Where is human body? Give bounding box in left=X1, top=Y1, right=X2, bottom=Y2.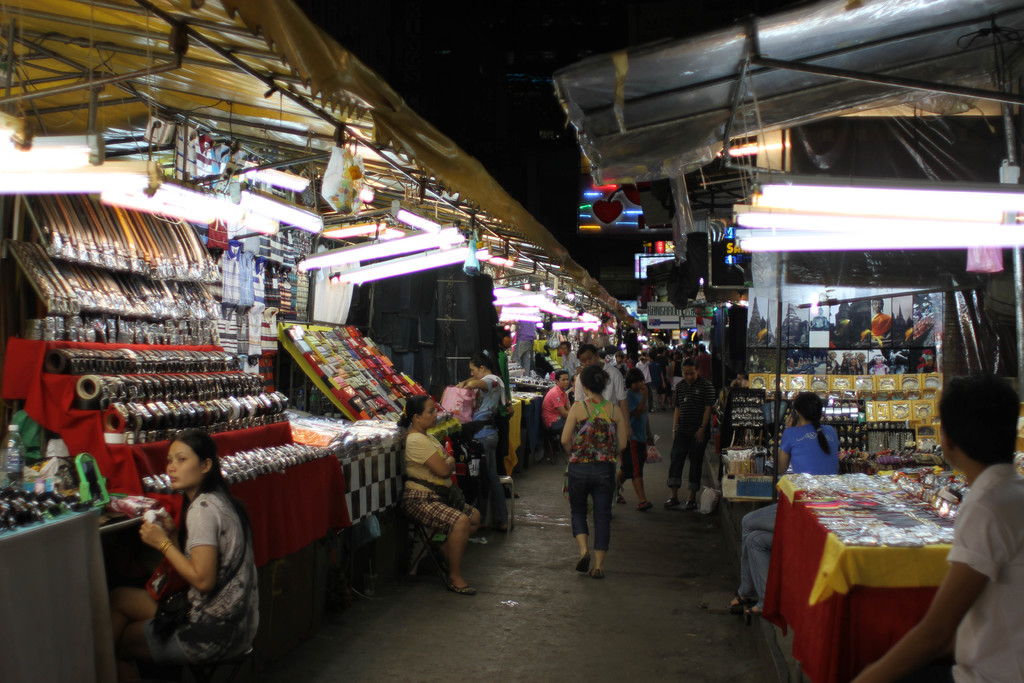
left=853, top=373, right=1023, bottom=682.
